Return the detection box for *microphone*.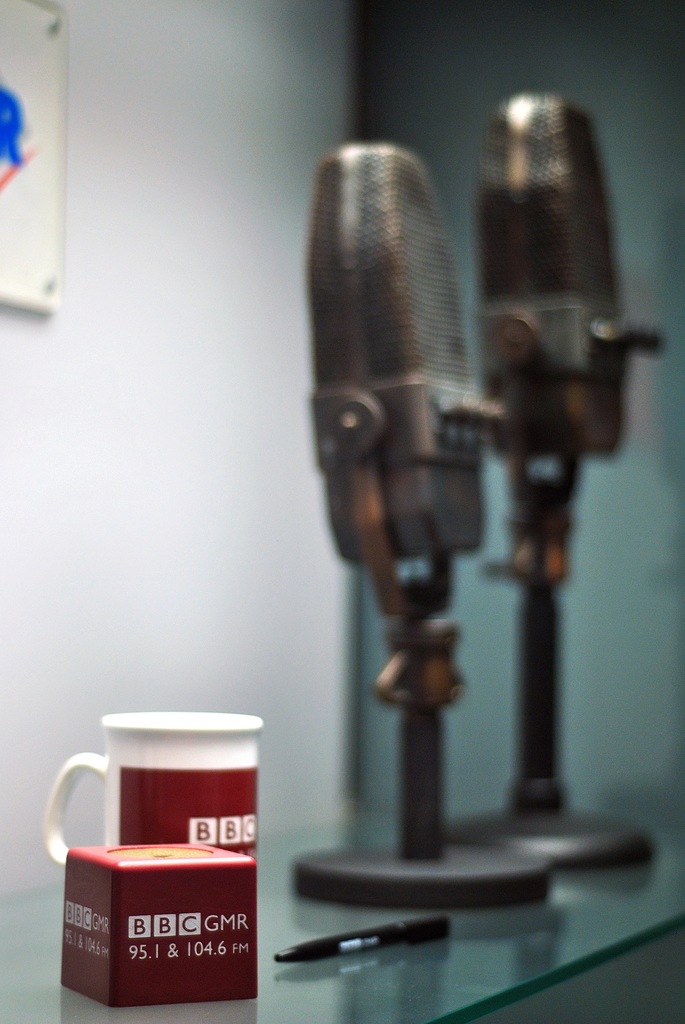
<box>296,147,555,907</box>.
